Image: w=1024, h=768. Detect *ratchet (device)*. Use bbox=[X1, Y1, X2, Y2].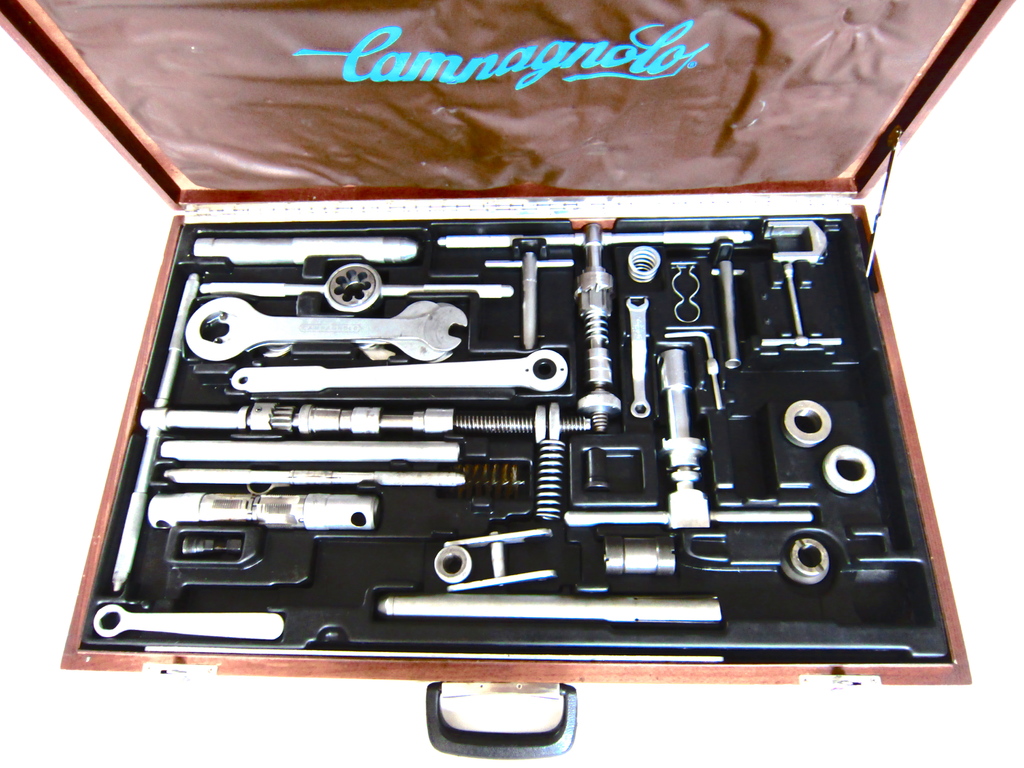
bbox=[186, 296, 466, 360].
